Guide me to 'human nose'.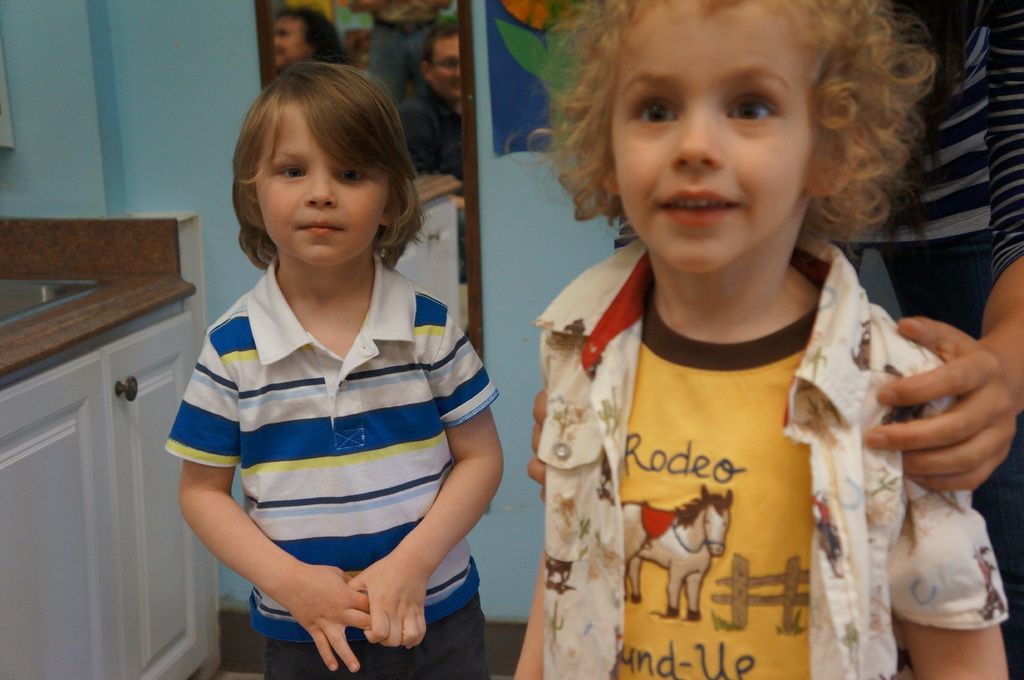
Guidance: 673:97:723:176.
